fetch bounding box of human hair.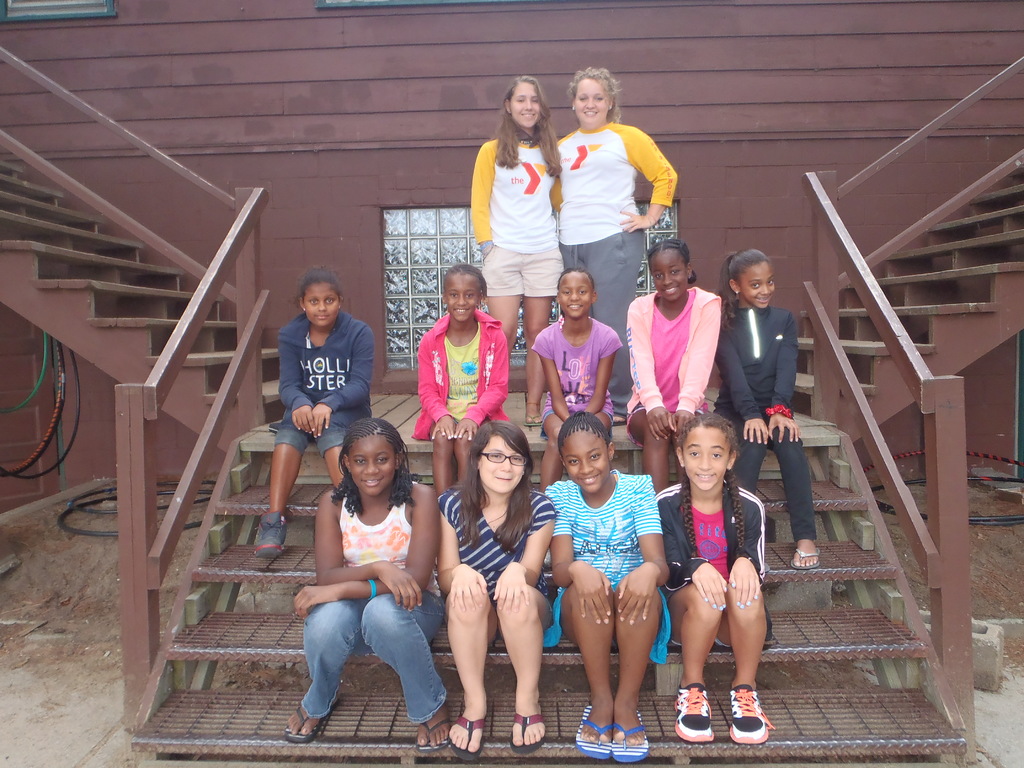
Bbox: <box>554,410,612,459</box>.
